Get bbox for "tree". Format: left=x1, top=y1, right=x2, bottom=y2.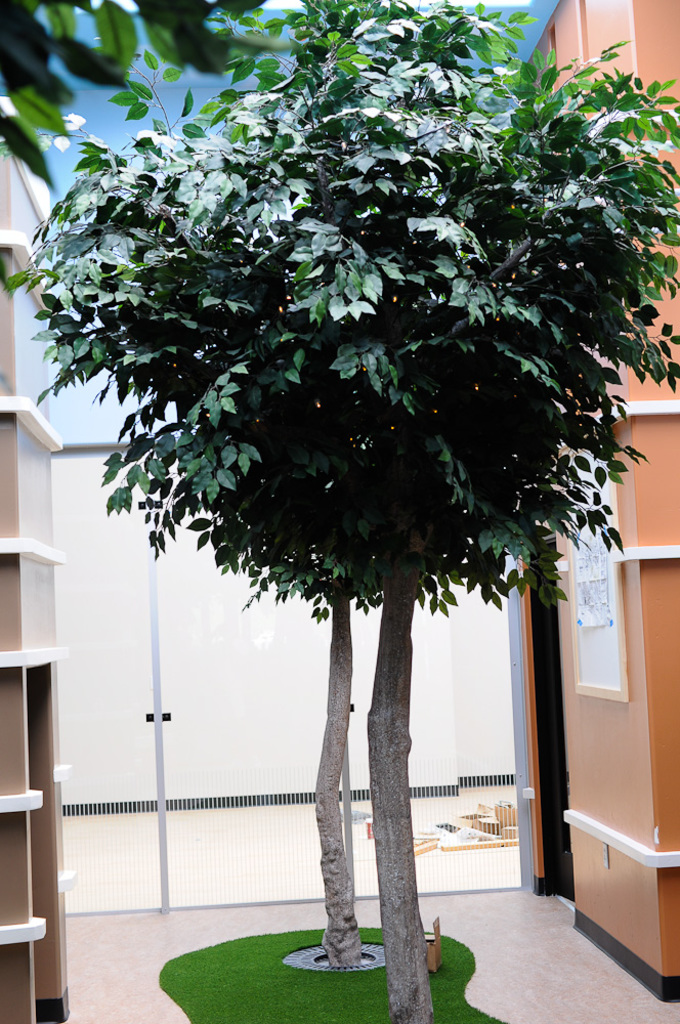
left=238, top=0, right=550, bottom=969.
